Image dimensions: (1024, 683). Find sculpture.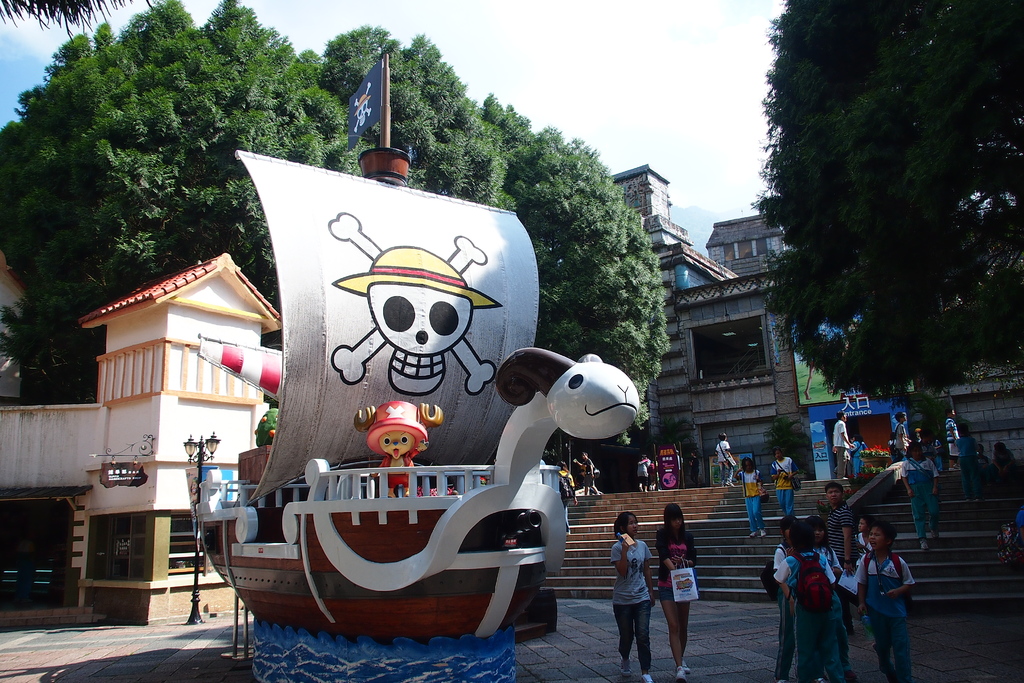
349/402/449/504.
